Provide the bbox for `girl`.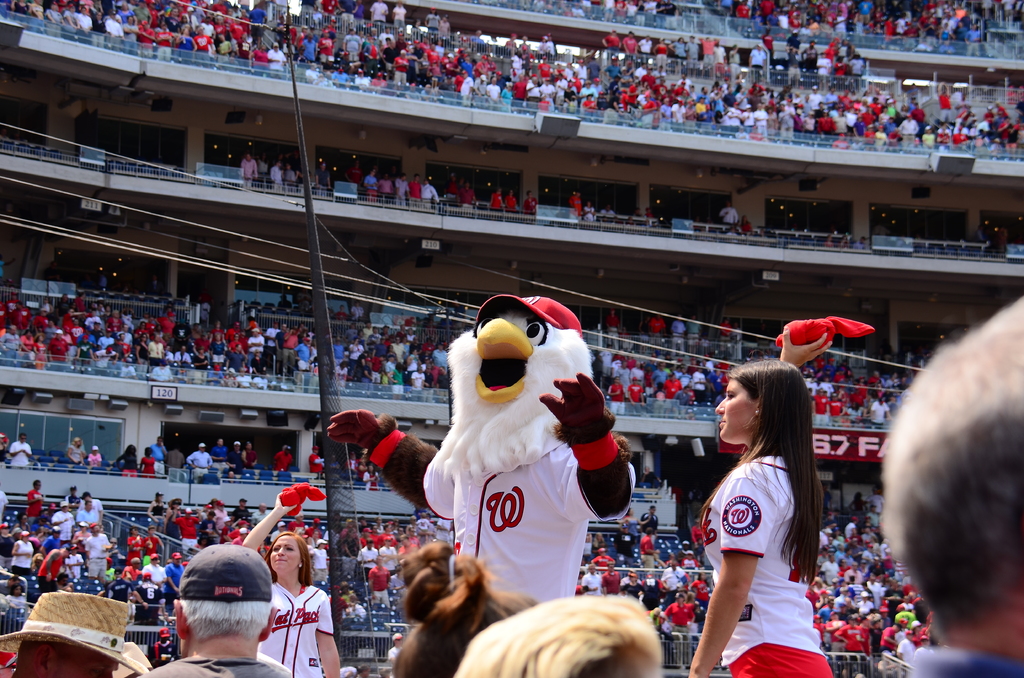
Rect(242, 492, 331, 677).
